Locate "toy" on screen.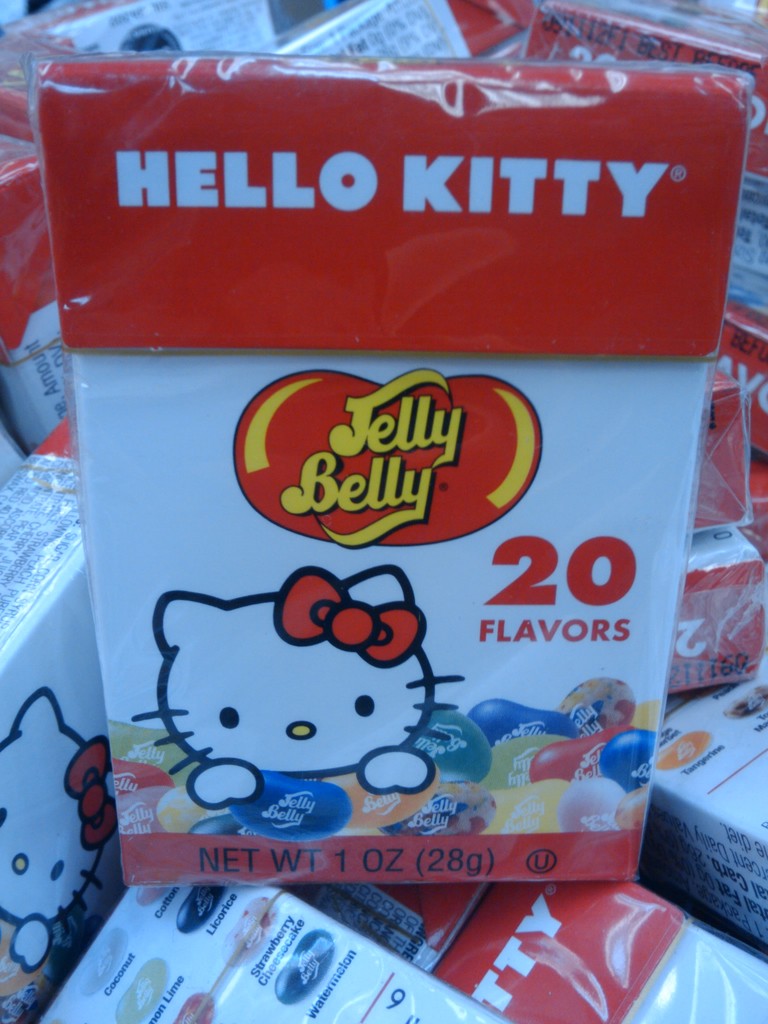
On screen at box=[132, 557, 460, 841].
